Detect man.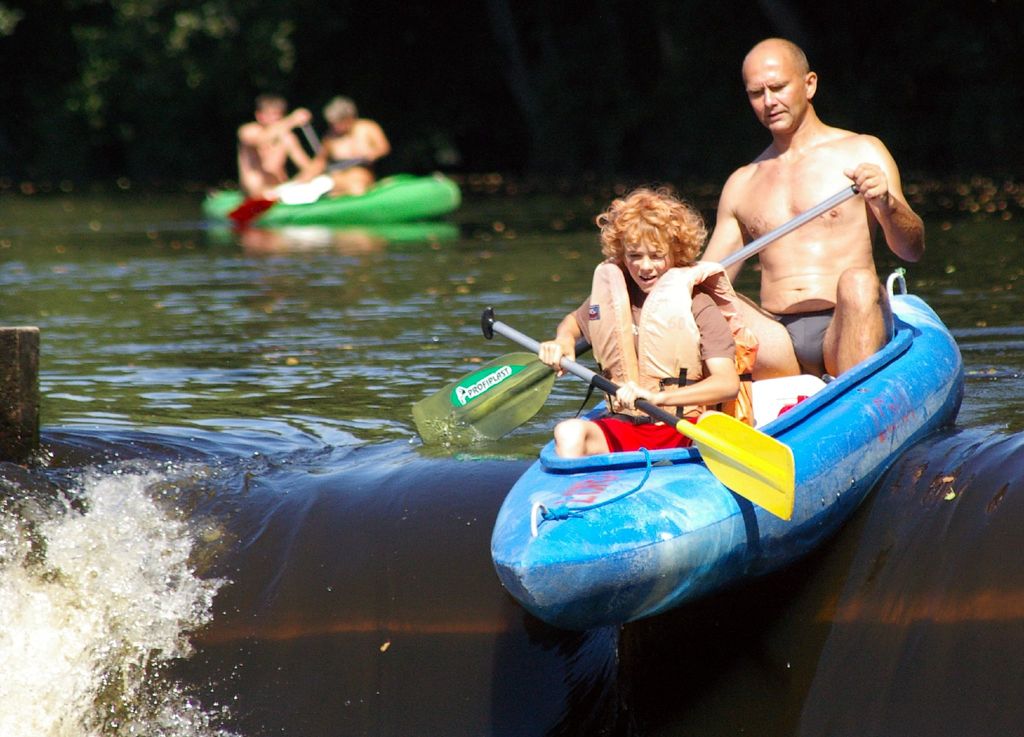
Detected at left=297, top=95, right=390, bottom=201.
